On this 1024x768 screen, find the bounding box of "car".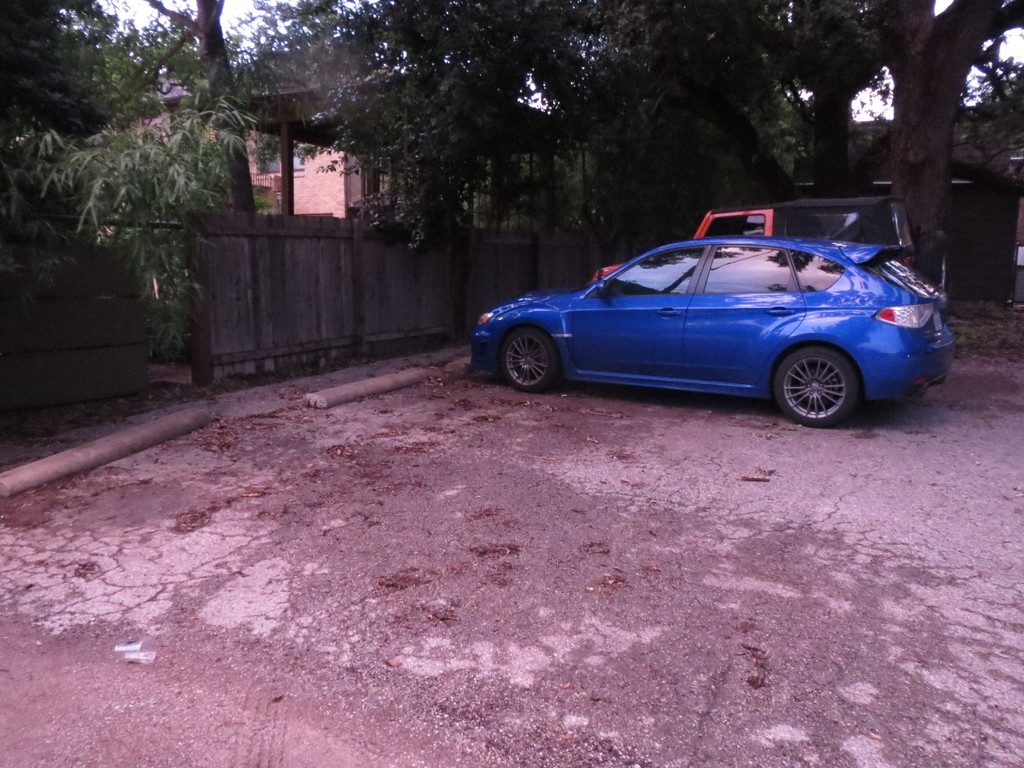
Bounding box: <box>457,218,959,425</box>.
